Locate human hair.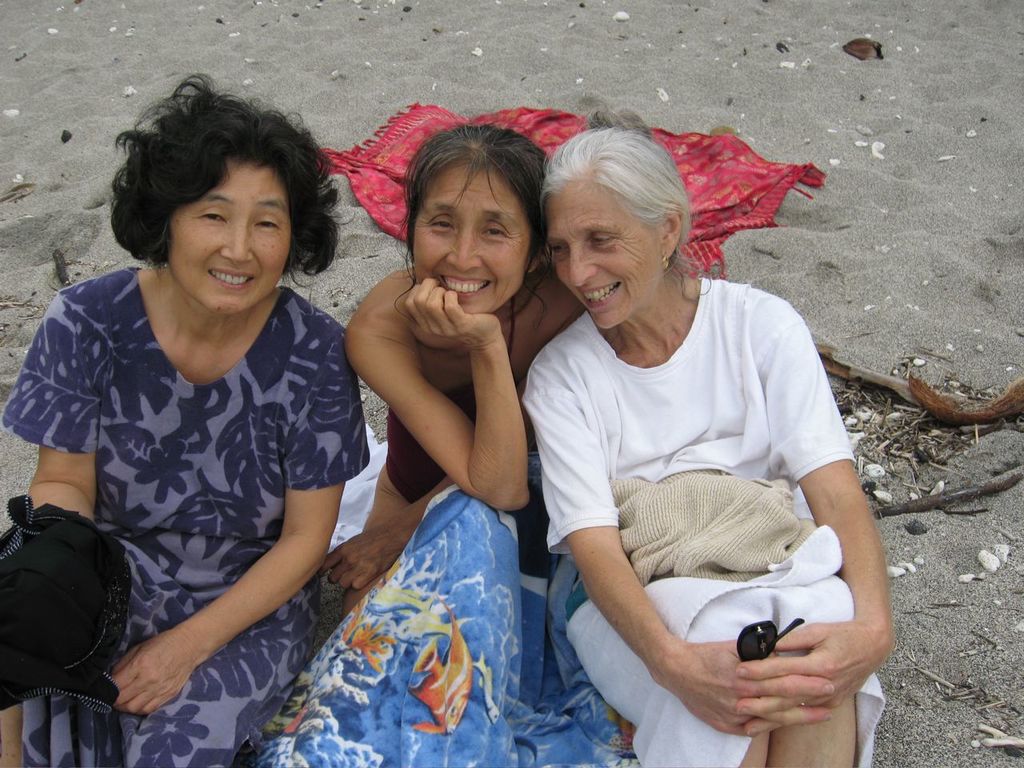
Bounding box: region(390, 122, 552, 324).
